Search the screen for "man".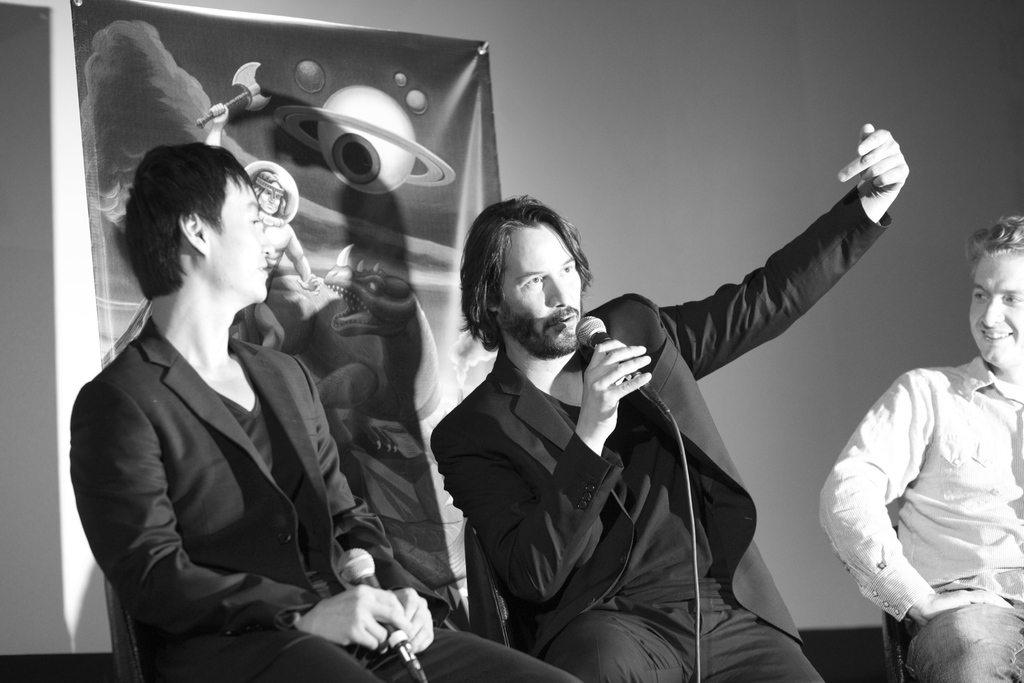
Found at 820,217,1023,682.
